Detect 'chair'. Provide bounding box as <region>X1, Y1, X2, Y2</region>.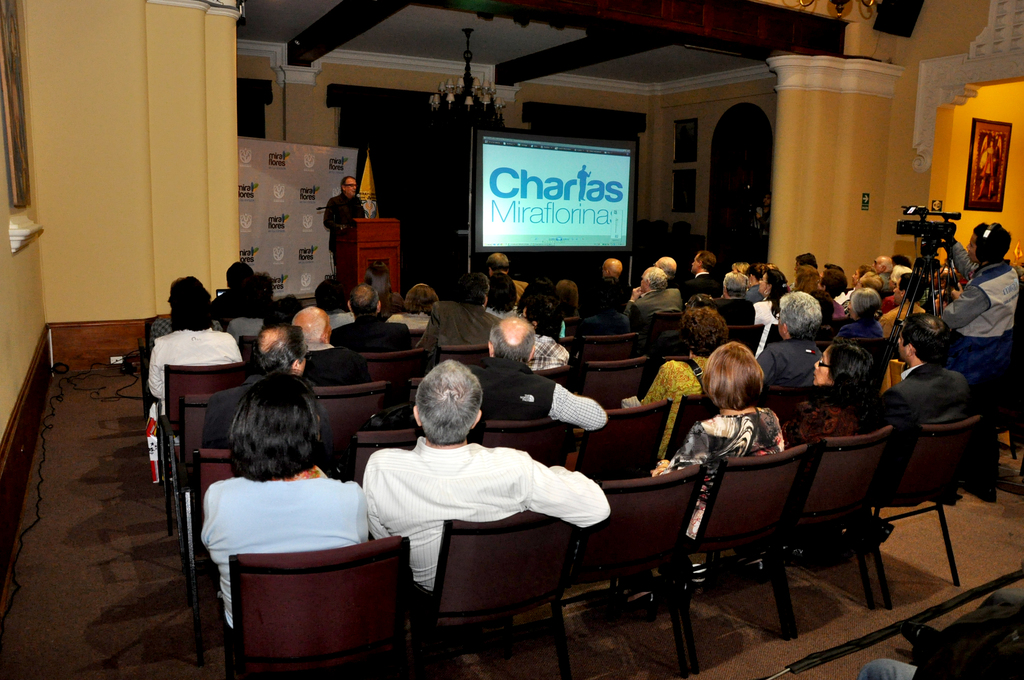
<region>362, 347, 424, 397</region>.
